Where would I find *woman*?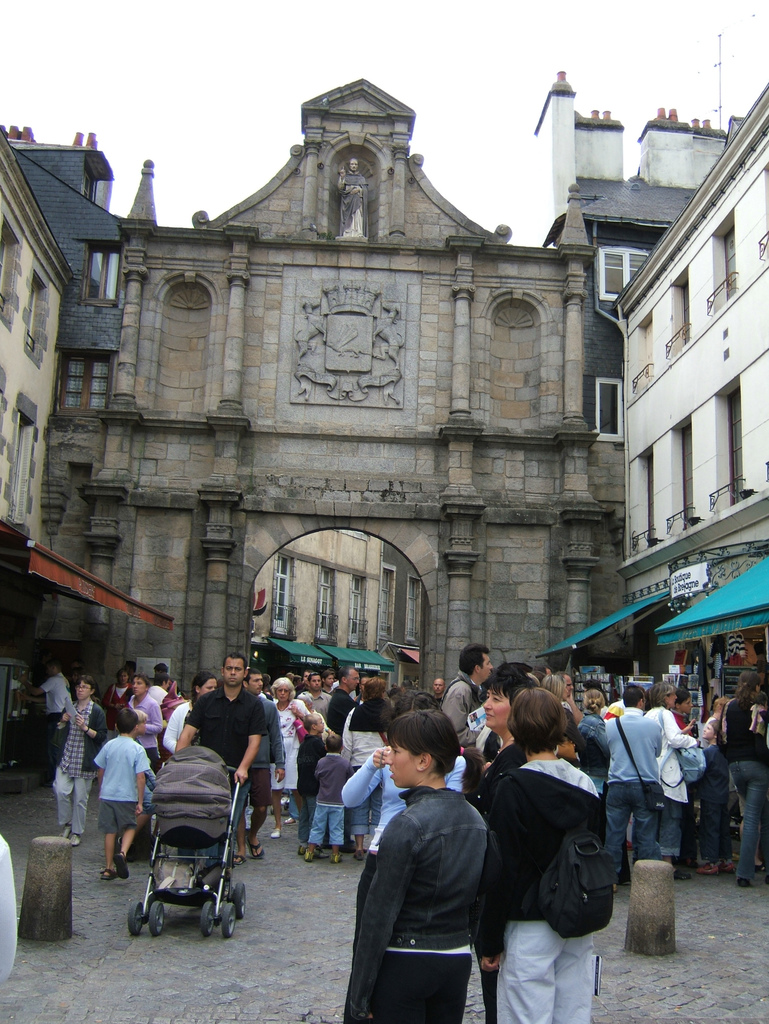
At <box>715,672,768,885</box>.
